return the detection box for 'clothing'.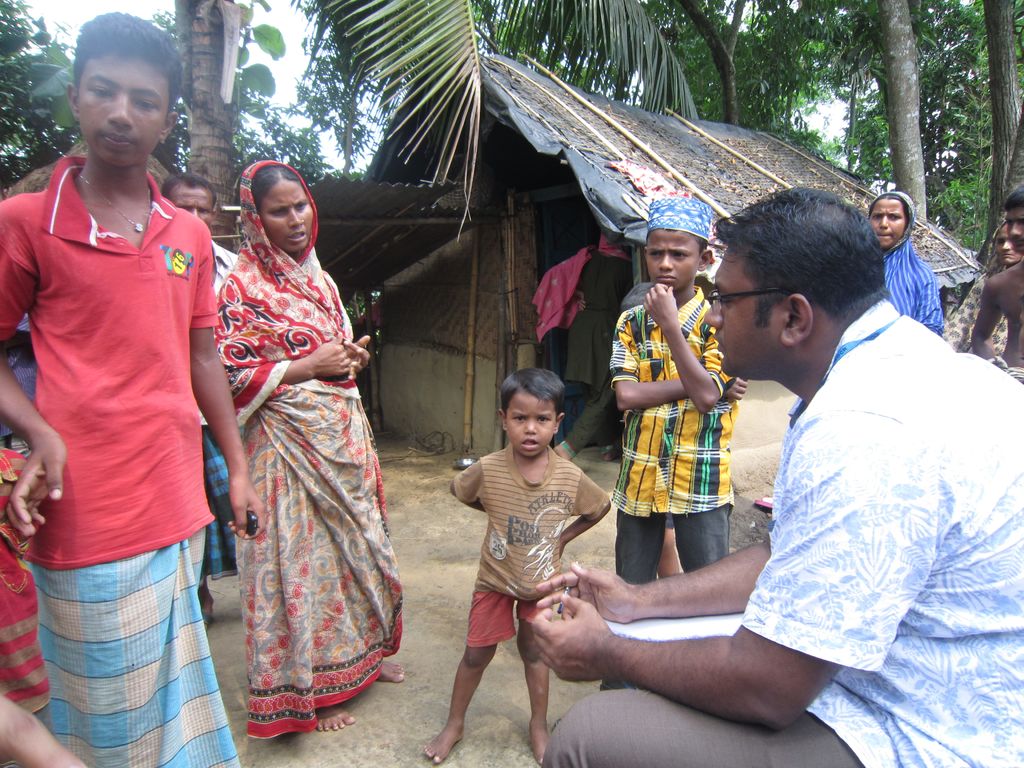
region(0, 154, 245, 767).
